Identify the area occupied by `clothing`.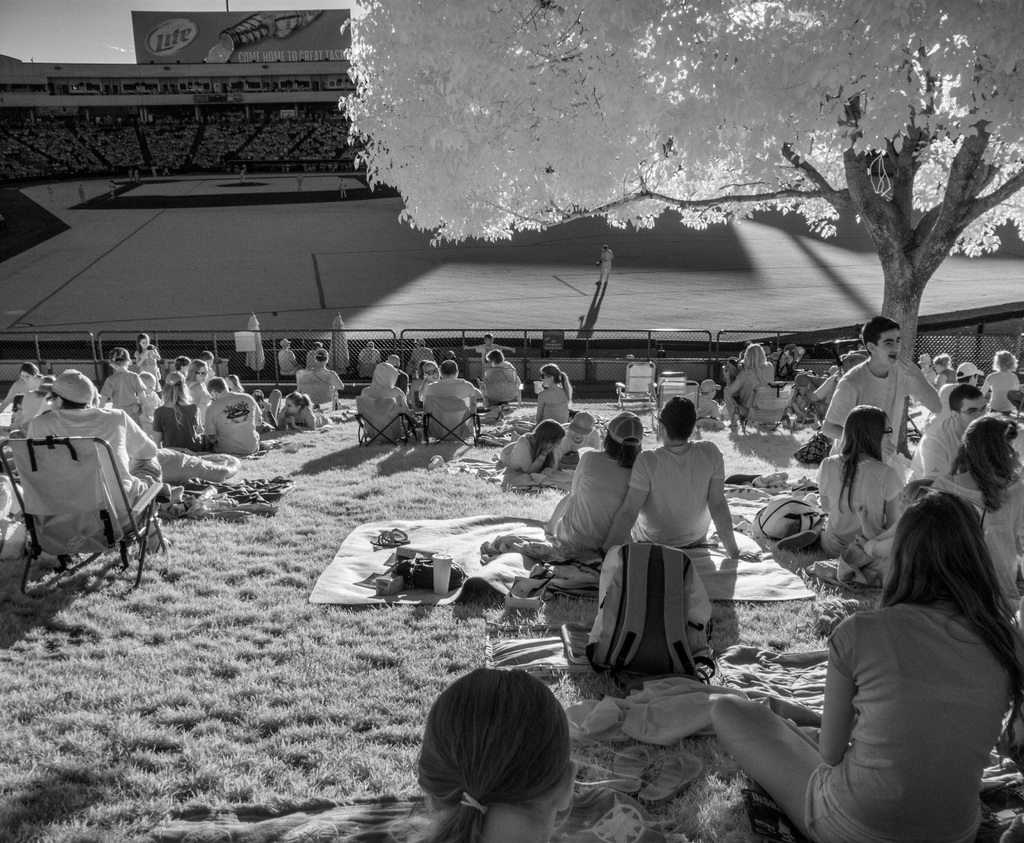
Area: box=[0, 366, 50, 404].
